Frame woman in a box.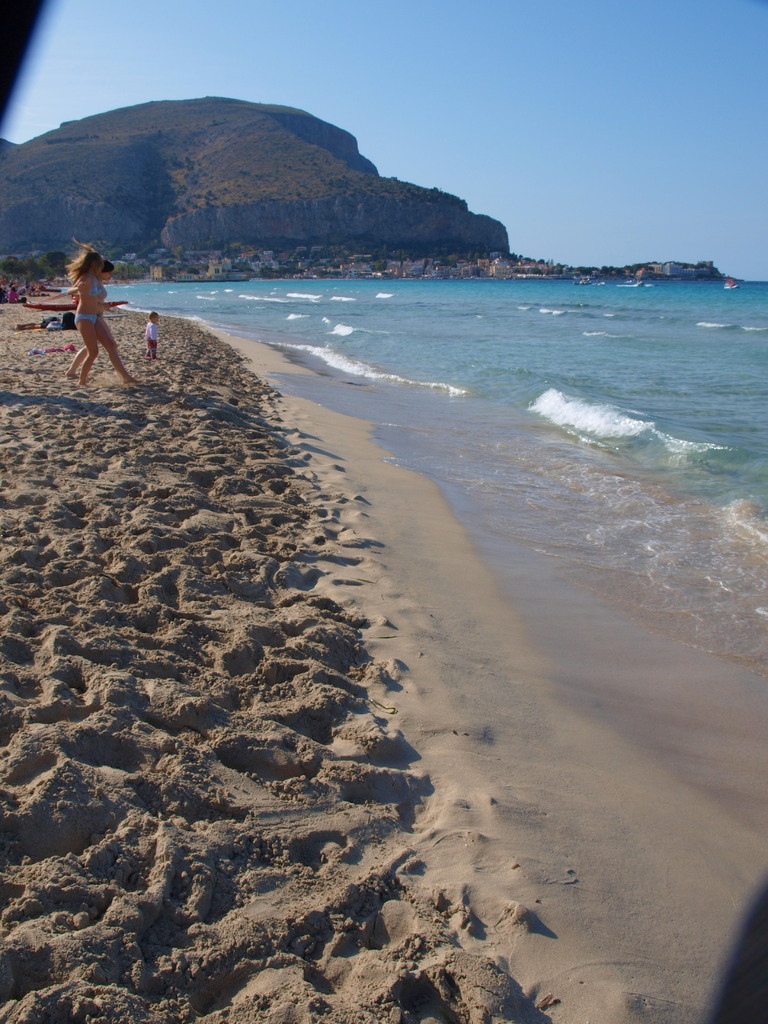
left=48, top=225, right=156, bottom=381.
